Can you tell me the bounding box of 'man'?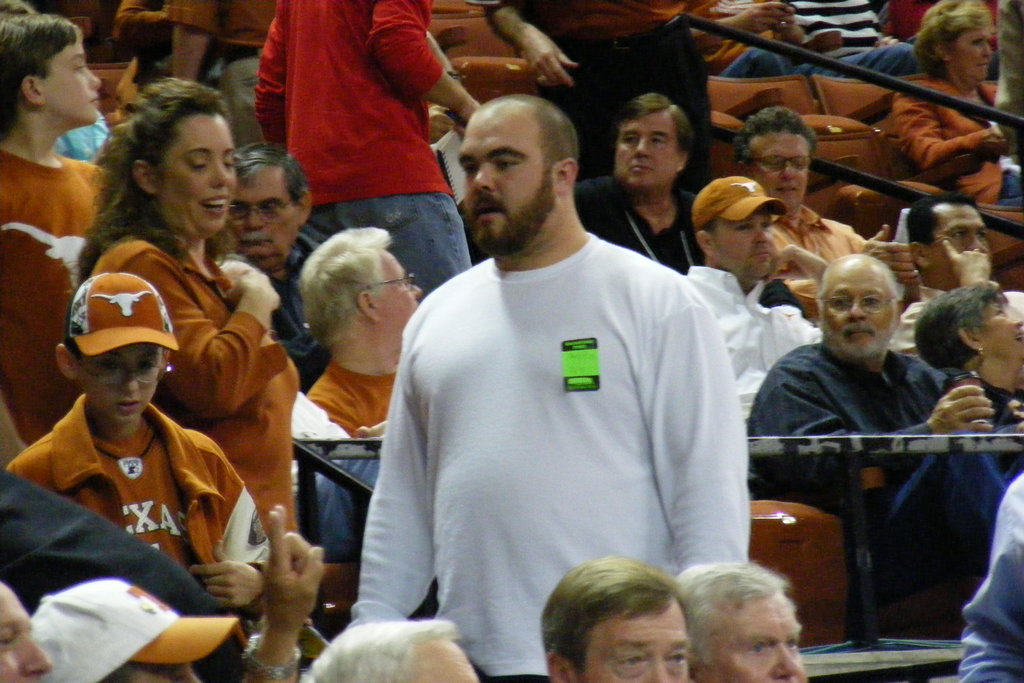
694, 561, 805, 682.
